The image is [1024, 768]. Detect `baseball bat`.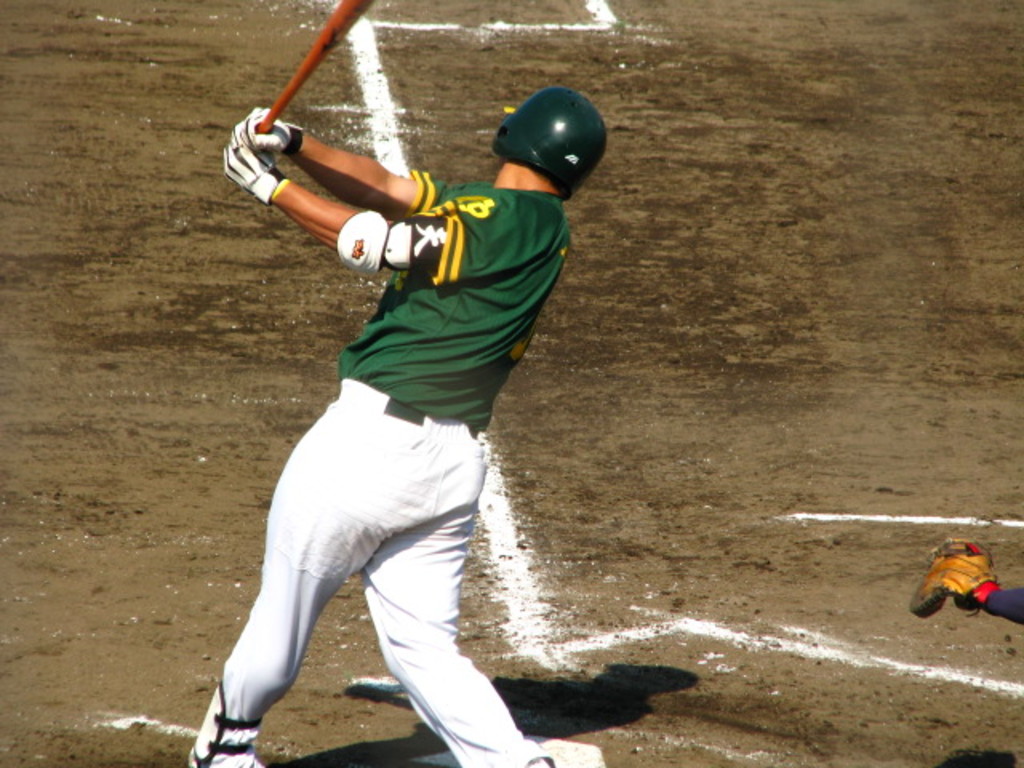
Detection: {"x1": 248, "y1": 0, "x2": 371, "y2": 150}.
